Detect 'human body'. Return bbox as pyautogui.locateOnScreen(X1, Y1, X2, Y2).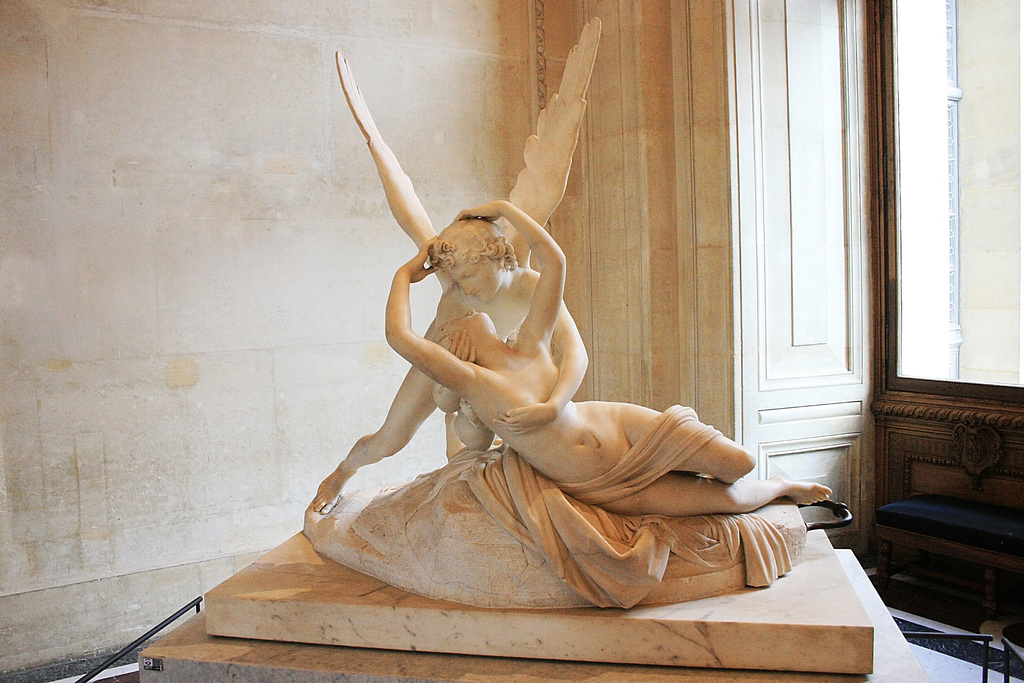
pyautogui.locateOnScreen(384, 193, 836, 517).
